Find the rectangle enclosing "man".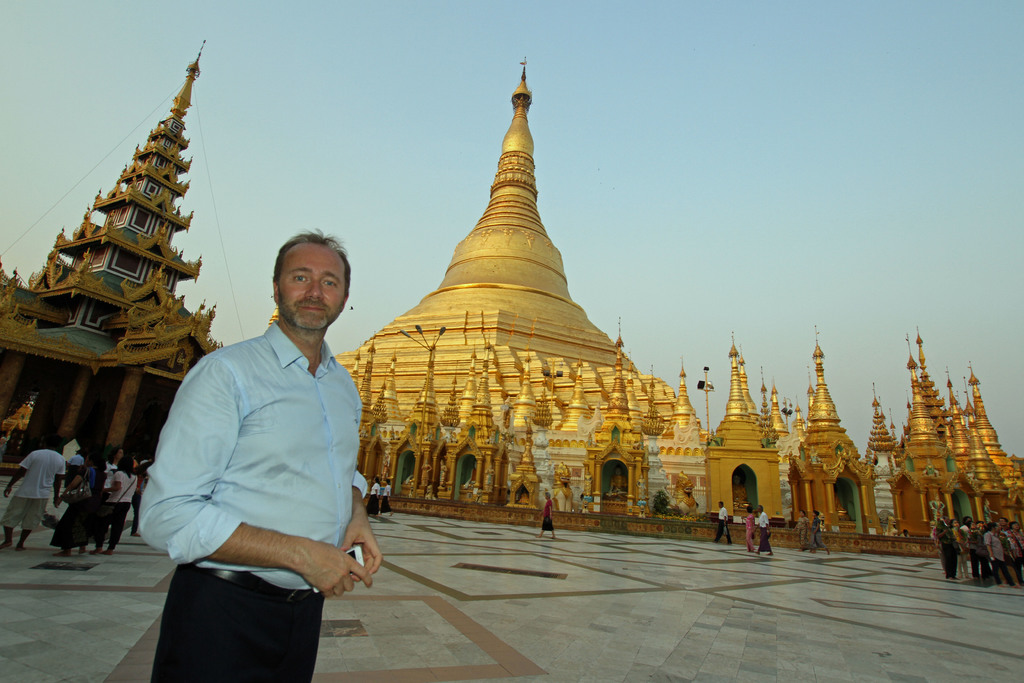
536/491/556/540.
